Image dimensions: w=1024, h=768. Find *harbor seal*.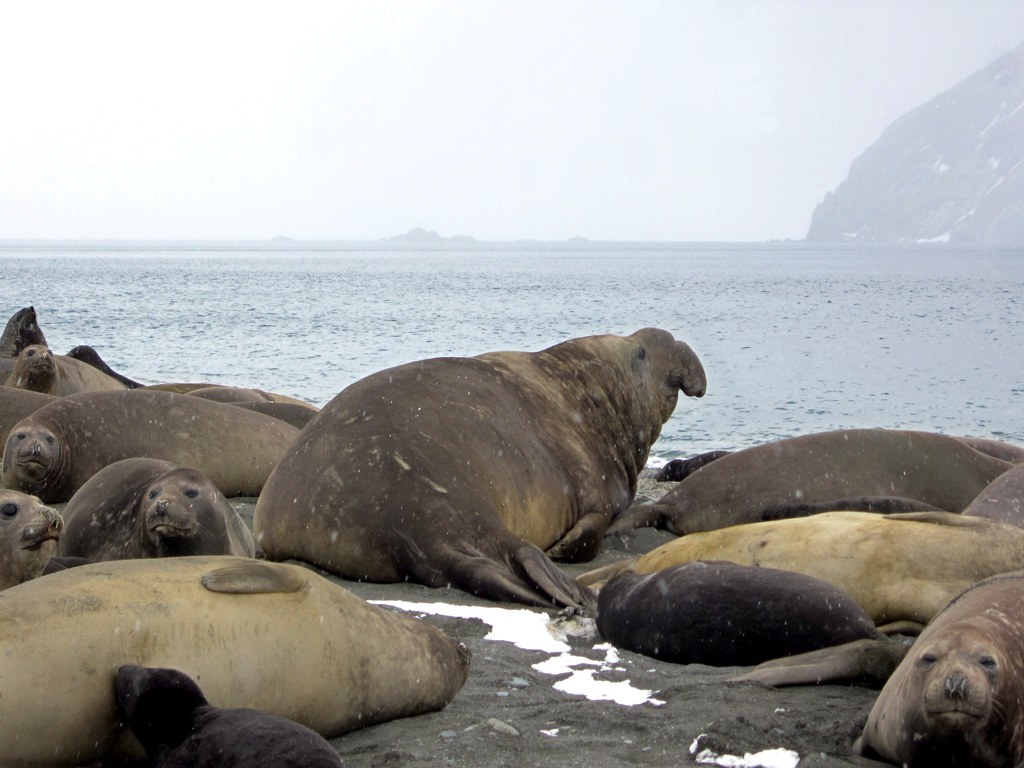
bbox=(0, 386, 299, 510).
